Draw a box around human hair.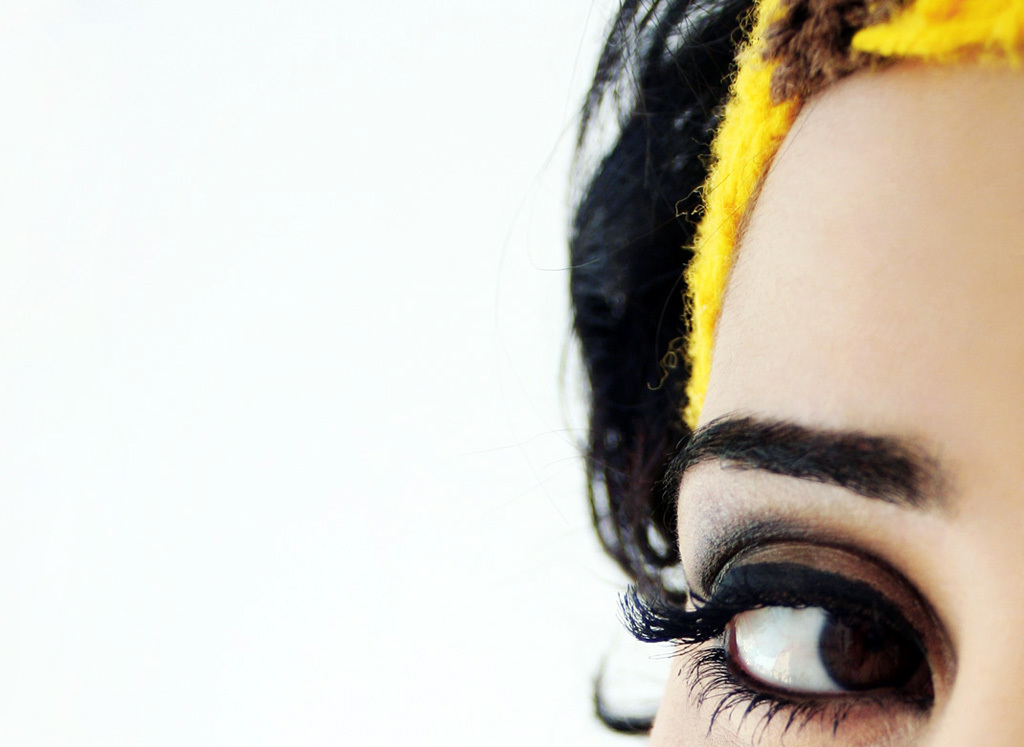
region(497, 0, 783, 735).
